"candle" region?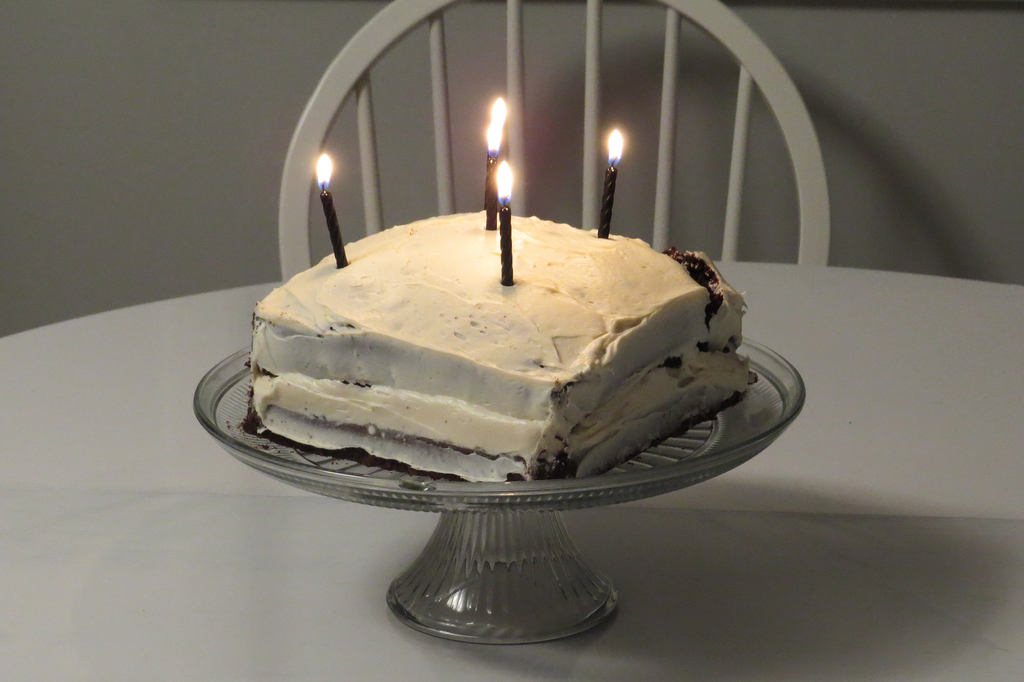
[484,98,506,207]
